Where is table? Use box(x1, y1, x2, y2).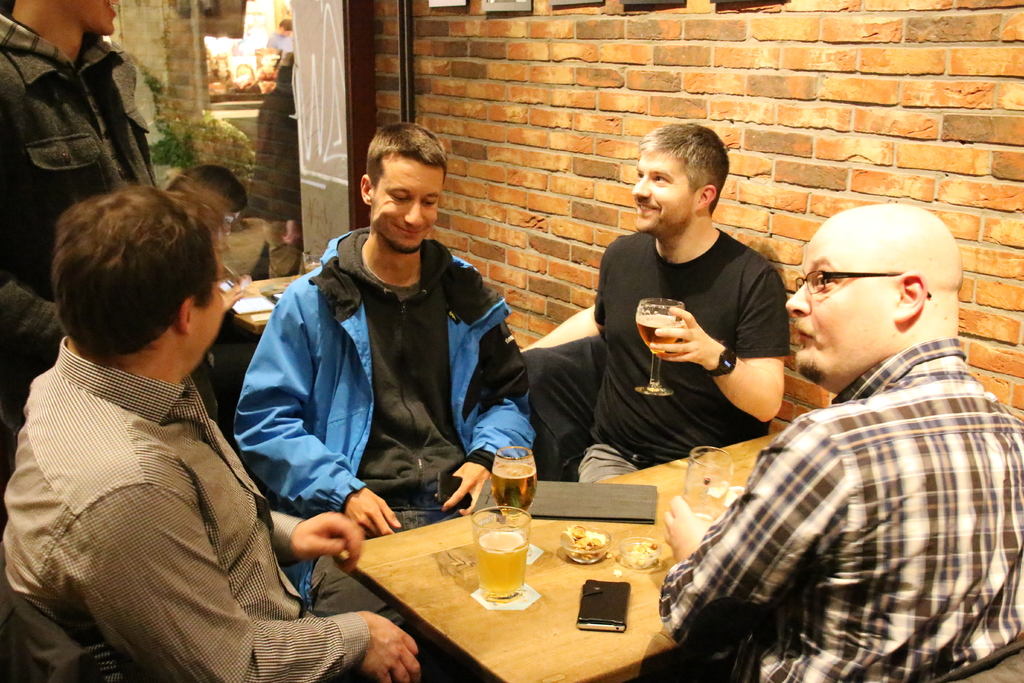
box(330, 424, 817, 682).
